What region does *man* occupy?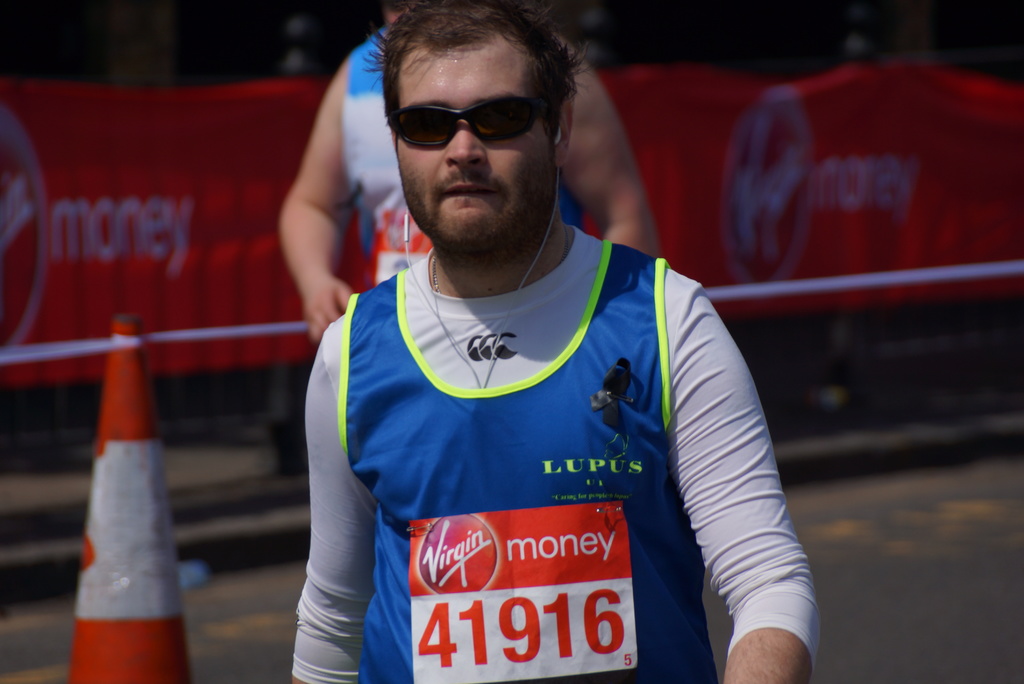
[275,0,660,352].
